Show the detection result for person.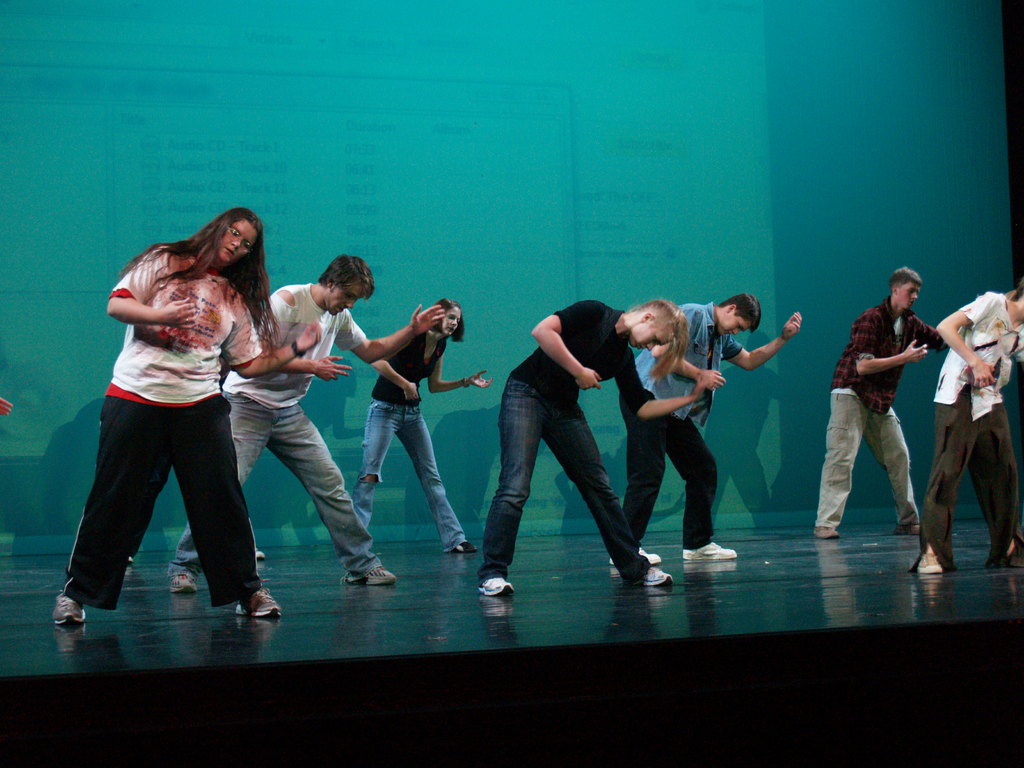
bbox=(179, 246, 397, 596).
